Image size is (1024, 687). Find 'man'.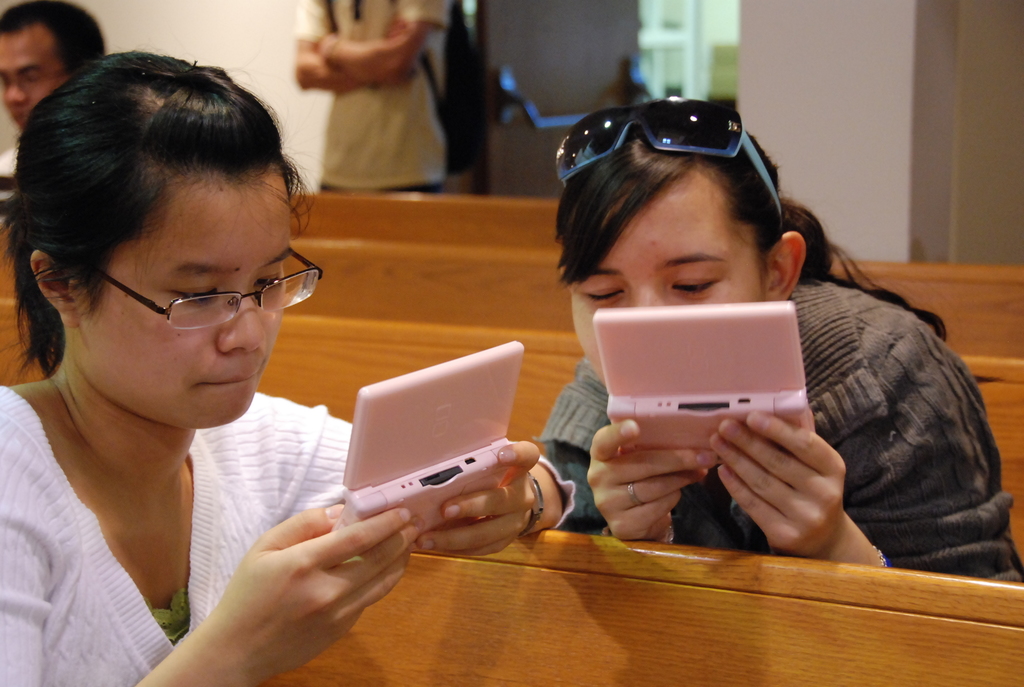
<region>0, 0, 108, 189</region>.
